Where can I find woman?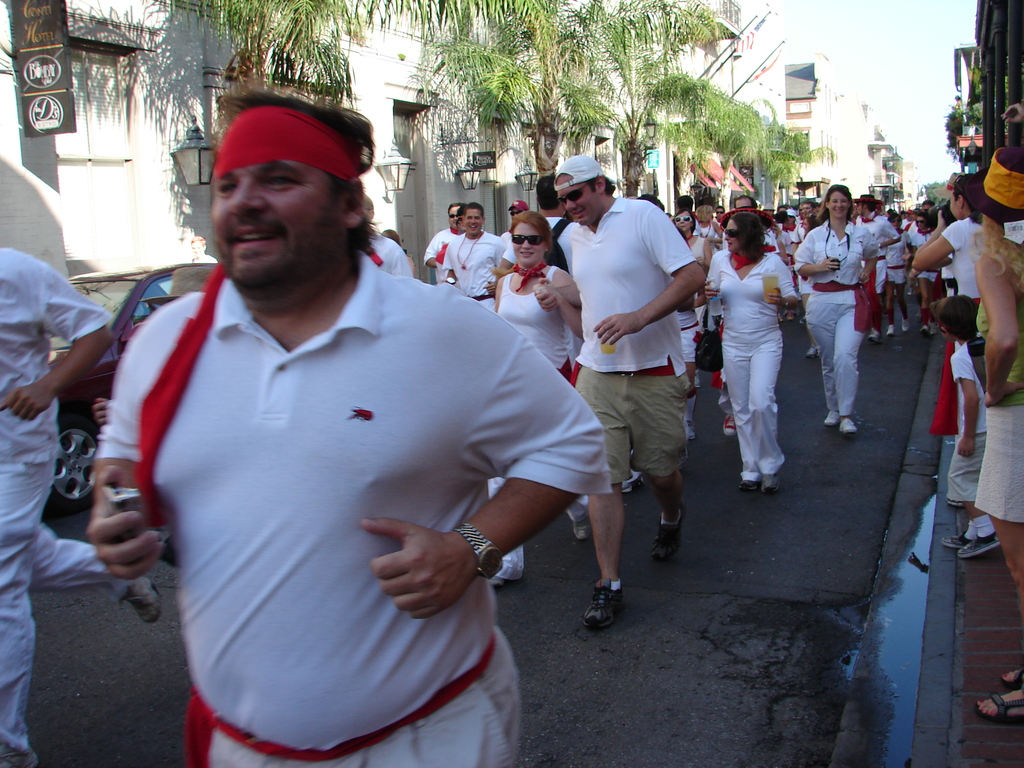
You can find it at {"x1": 697, "y1": 204, "x2": 723, "y2": 241}.
